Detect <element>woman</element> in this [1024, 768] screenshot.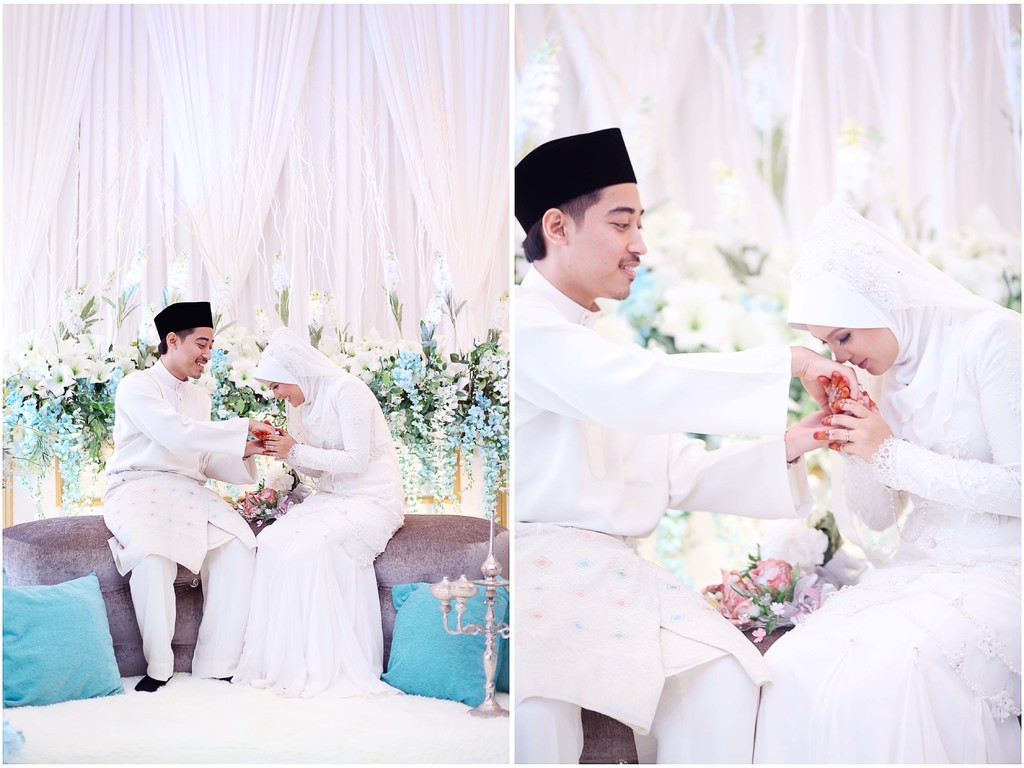
Detection: left=223, top=331, right=382, bottom=714.
